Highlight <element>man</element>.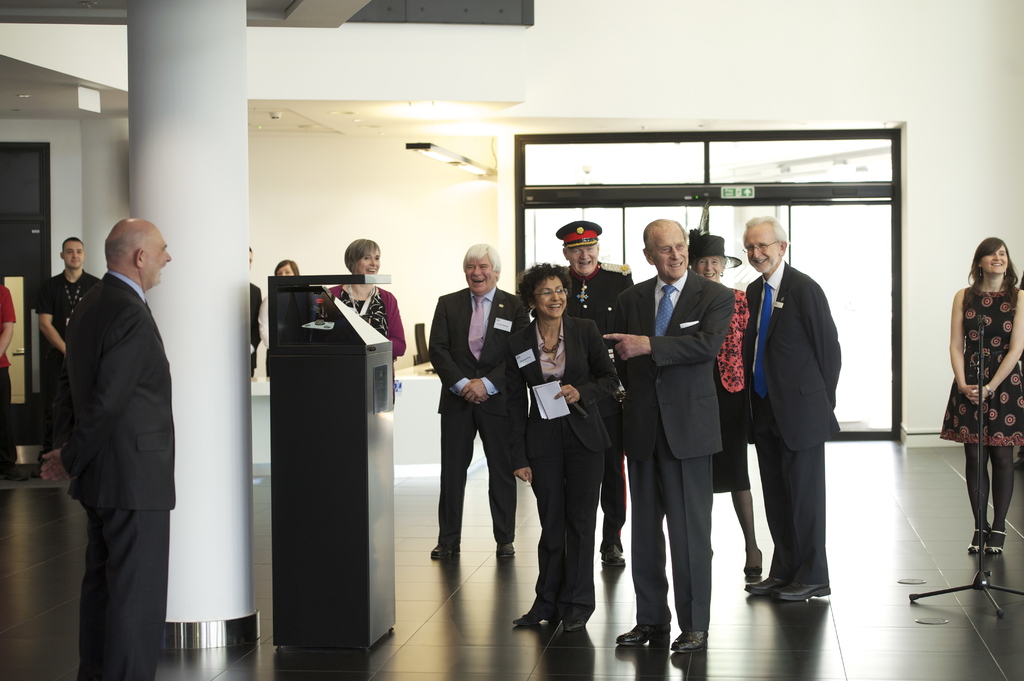
Highlighted region: 556:220:635:562.
